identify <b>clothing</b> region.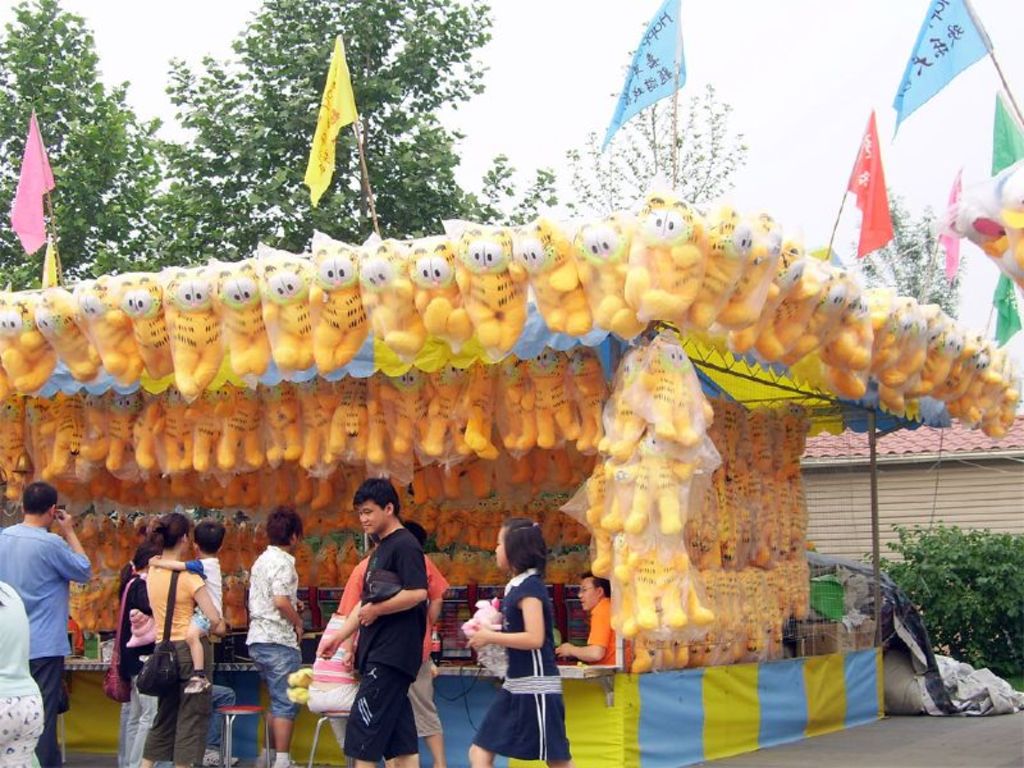
Region: {"x1": 348, "y1": 524, "x2": 434, "y2": 763}.
